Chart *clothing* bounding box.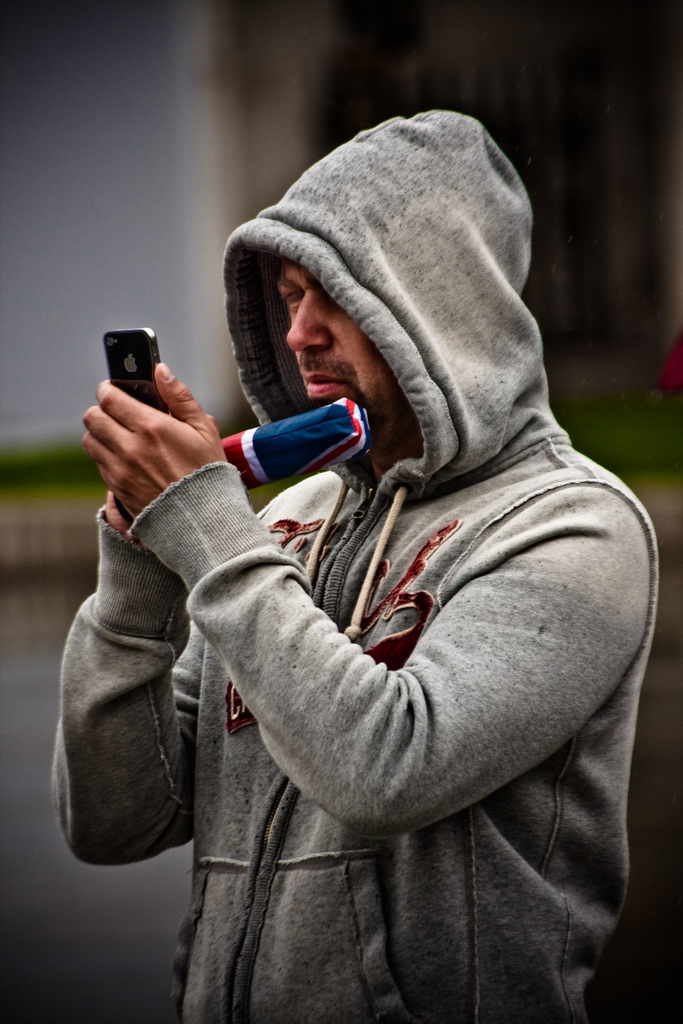
Charted: [x1=58, y1=108, x2=659, y2=1021].
